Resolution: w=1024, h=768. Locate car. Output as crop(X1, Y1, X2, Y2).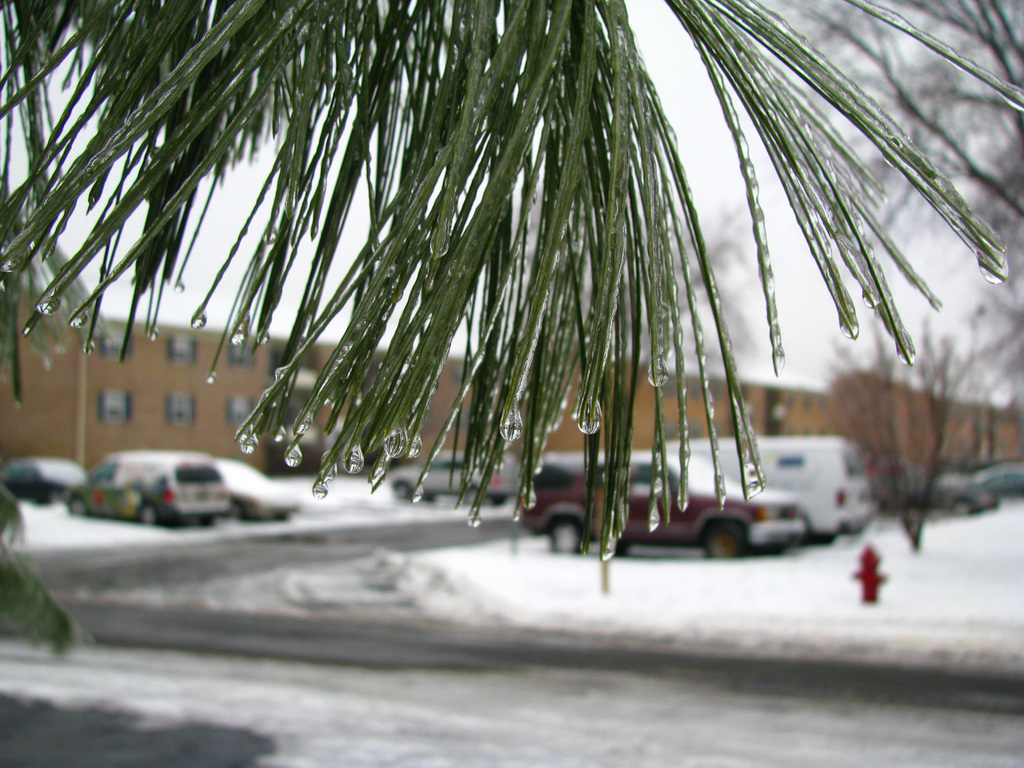
crop(877, 474, 997, 518).
